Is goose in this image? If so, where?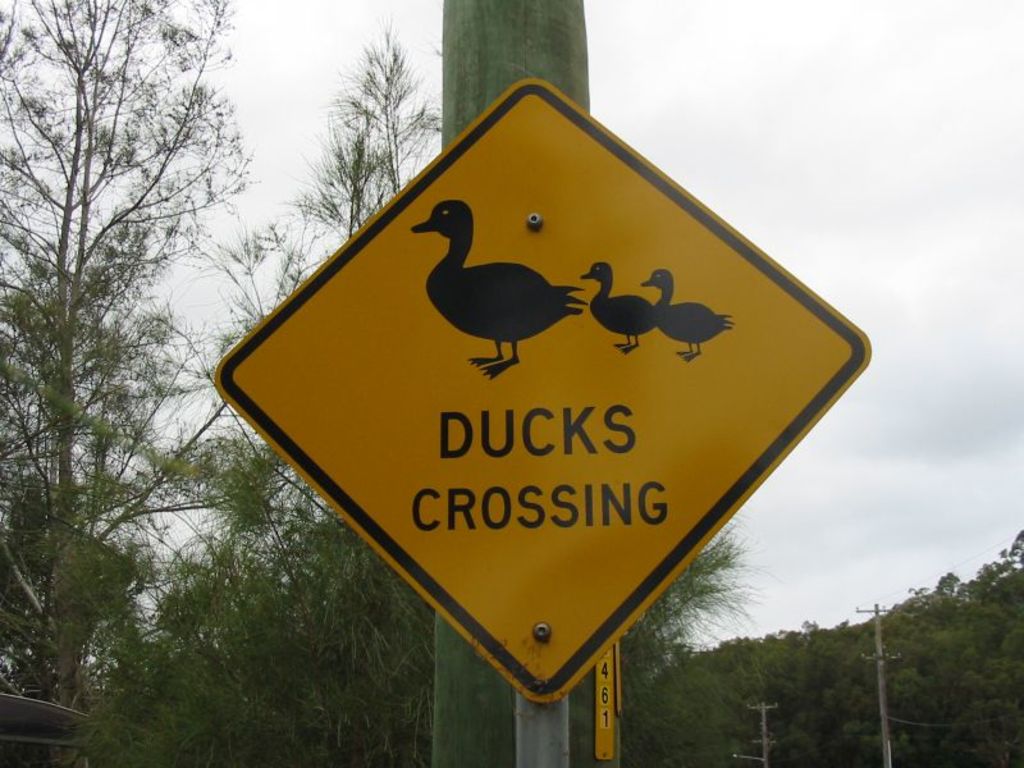
Yes, at (585,264,662,356).
